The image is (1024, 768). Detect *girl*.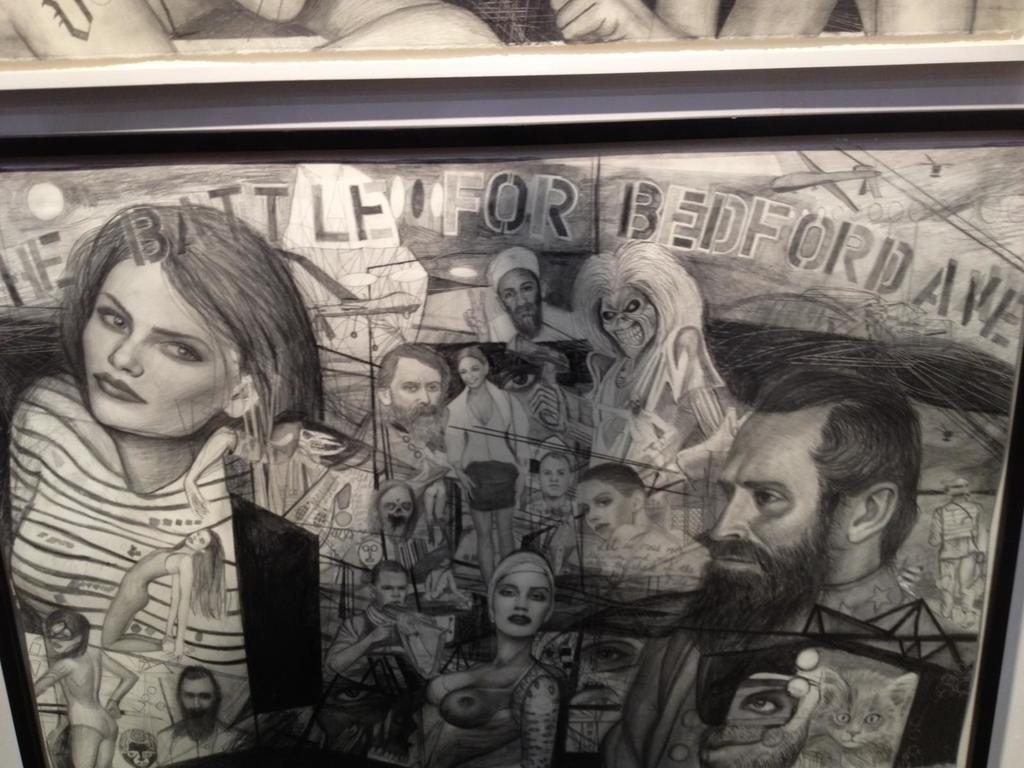
Detection: Rect(358, 557, 563, 767).
